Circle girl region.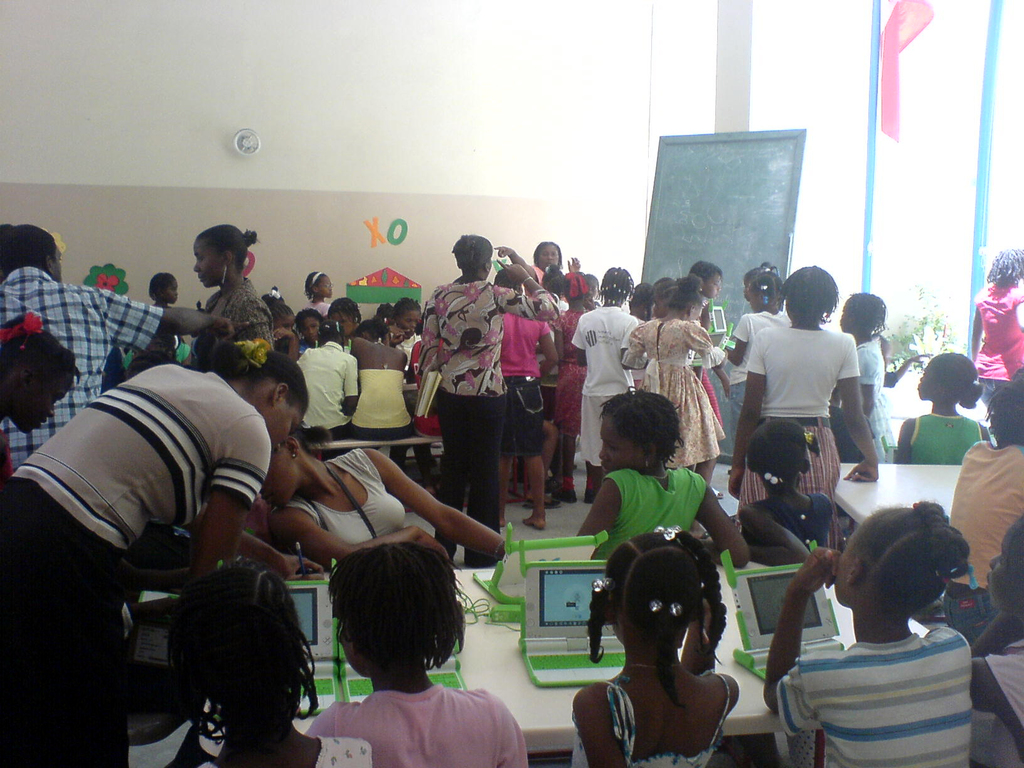
Region: locate(763, 497, 973, 767).
